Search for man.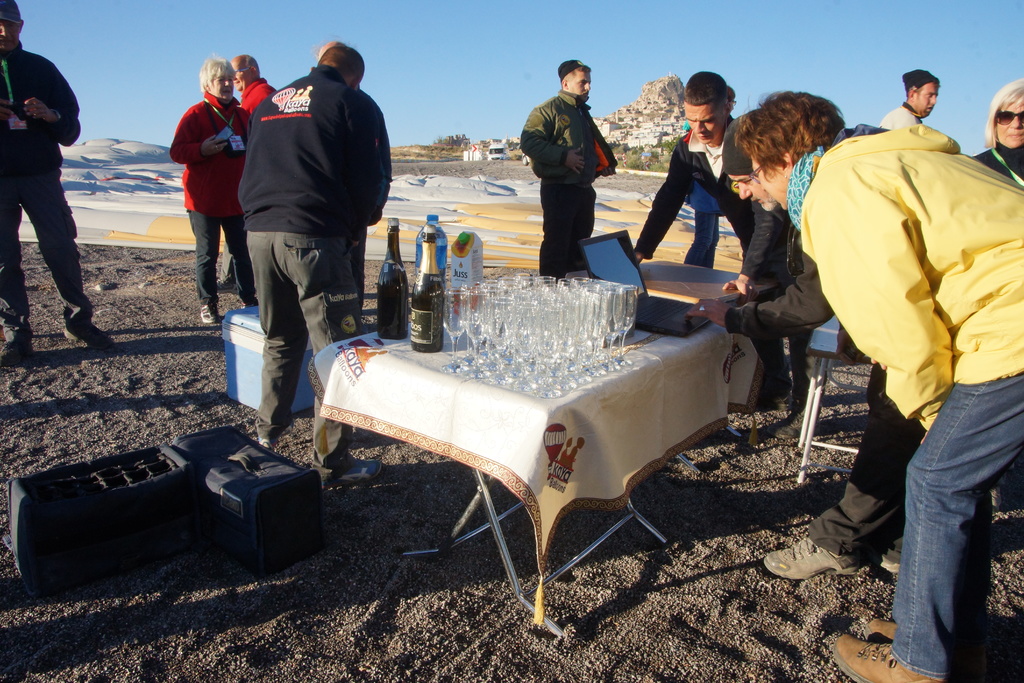
Found at <bbox>686, 110, 929, 589</bbox>.
